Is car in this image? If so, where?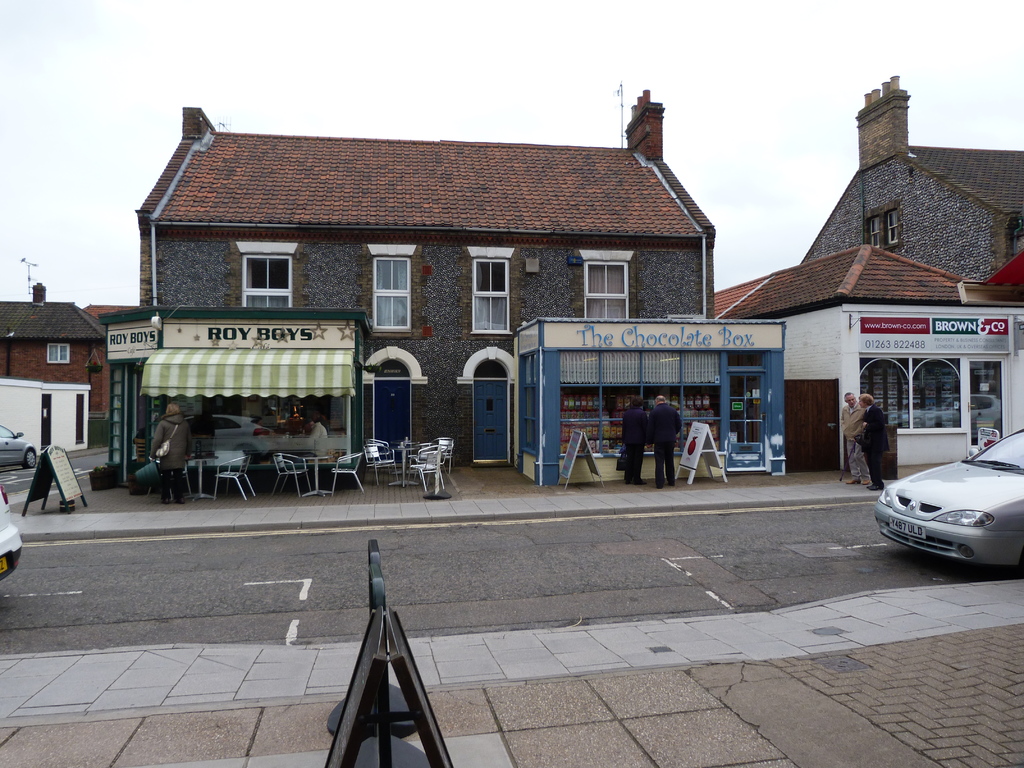
Yes, at 0,419,35,468.
